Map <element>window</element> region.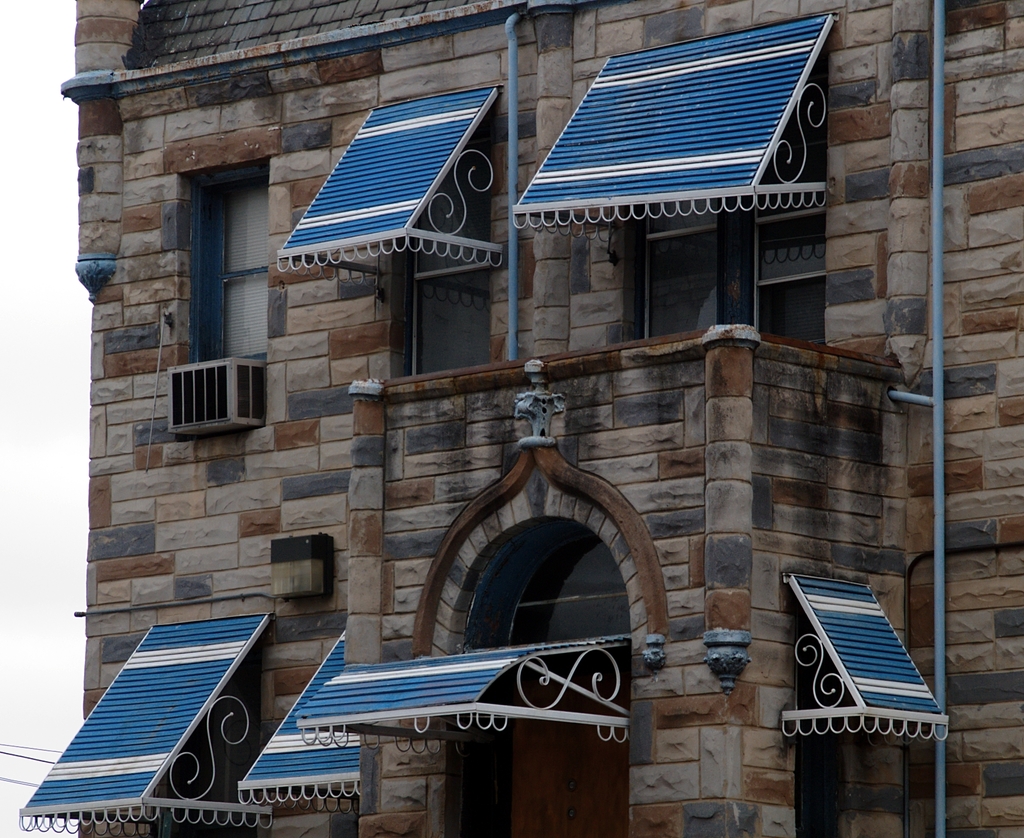
Mapped to 573,10,854,354.
